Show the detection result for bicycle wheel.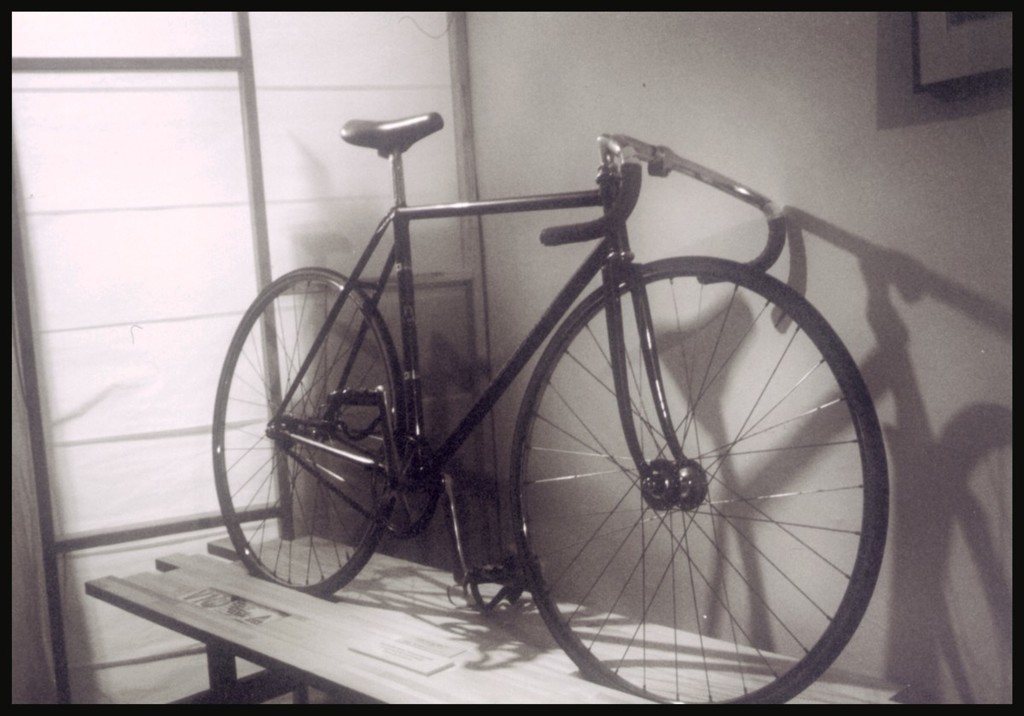
pyautogui.locateOnScreen(212, 267, 402, 598).
